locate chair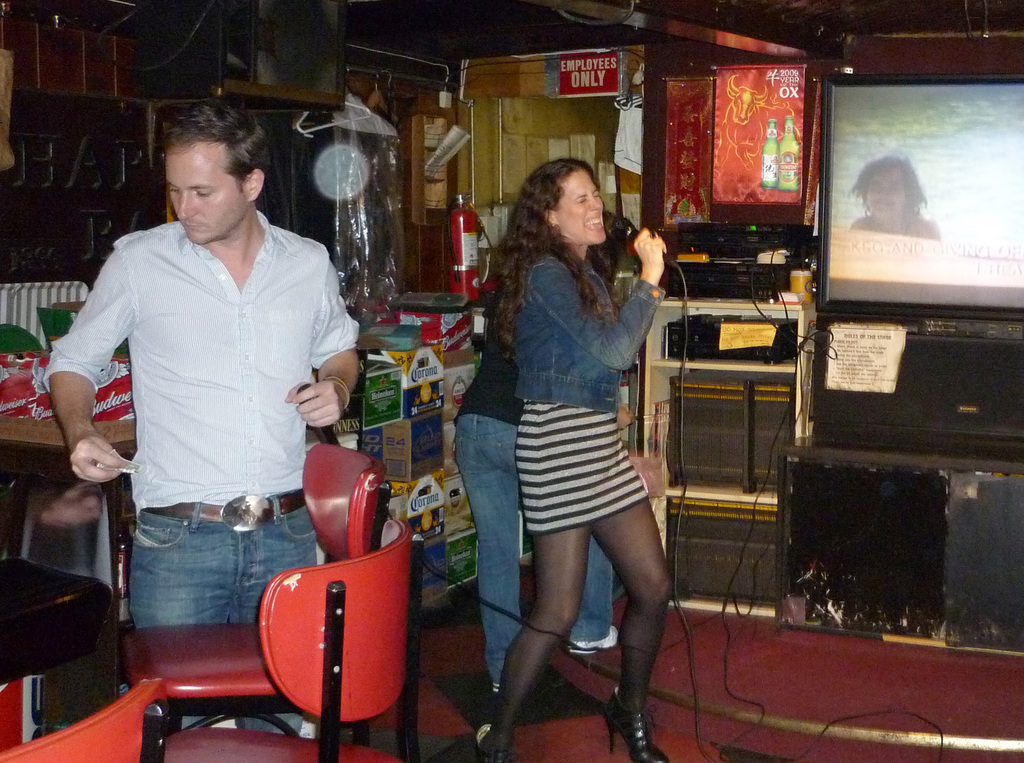
box=[0, 671, 168, 762]
